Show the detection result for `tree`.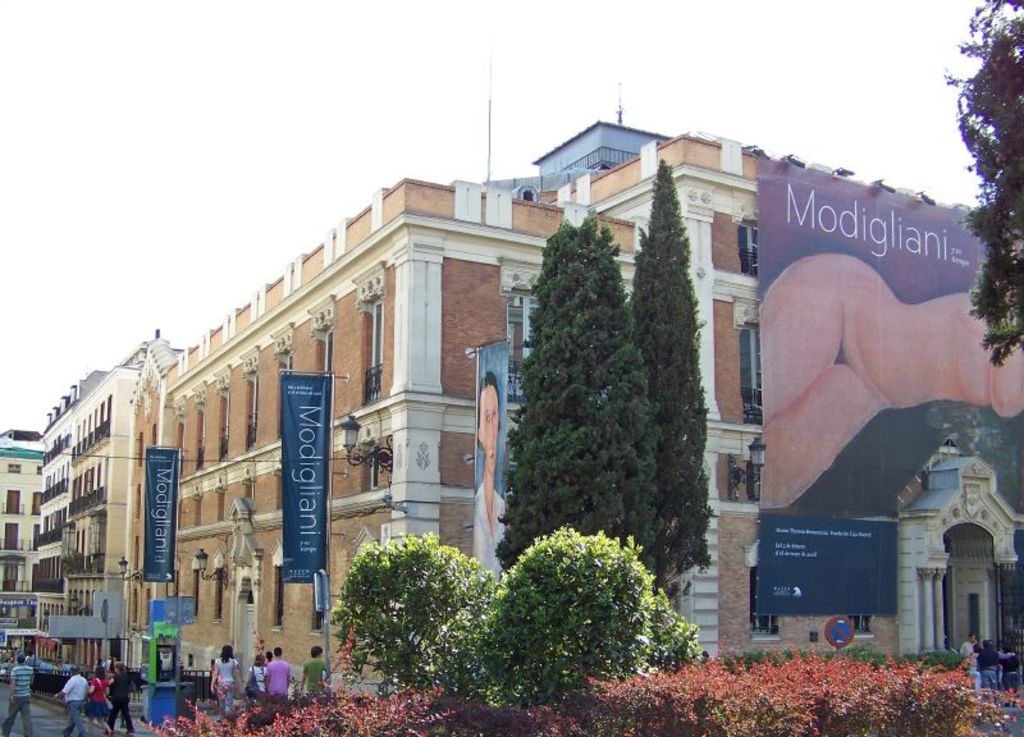
box(947, 0, 1023, 371).
